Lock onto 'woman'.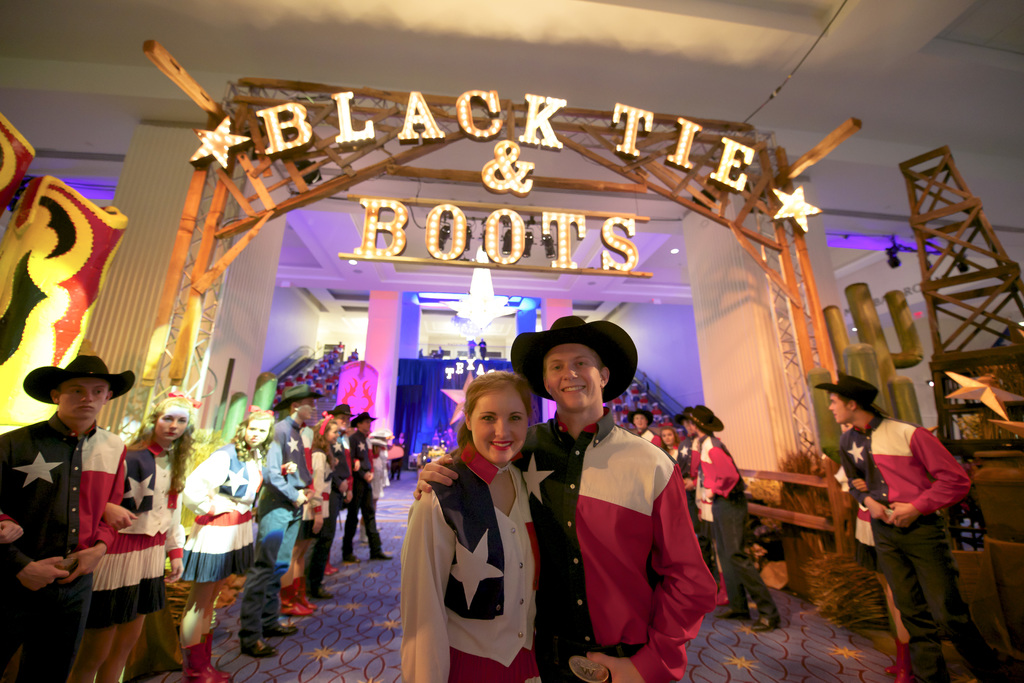
Locked: Rect(360, 435, 382, 549).
